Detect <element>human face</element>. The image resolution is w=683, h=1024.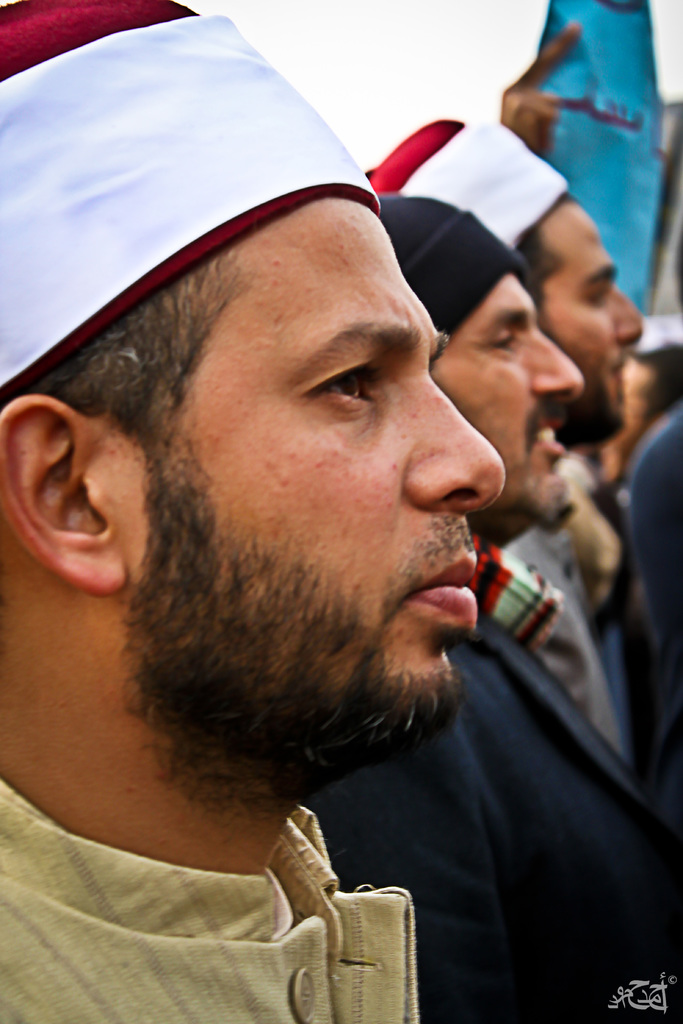
bbox(85, 196, 504, 779).
